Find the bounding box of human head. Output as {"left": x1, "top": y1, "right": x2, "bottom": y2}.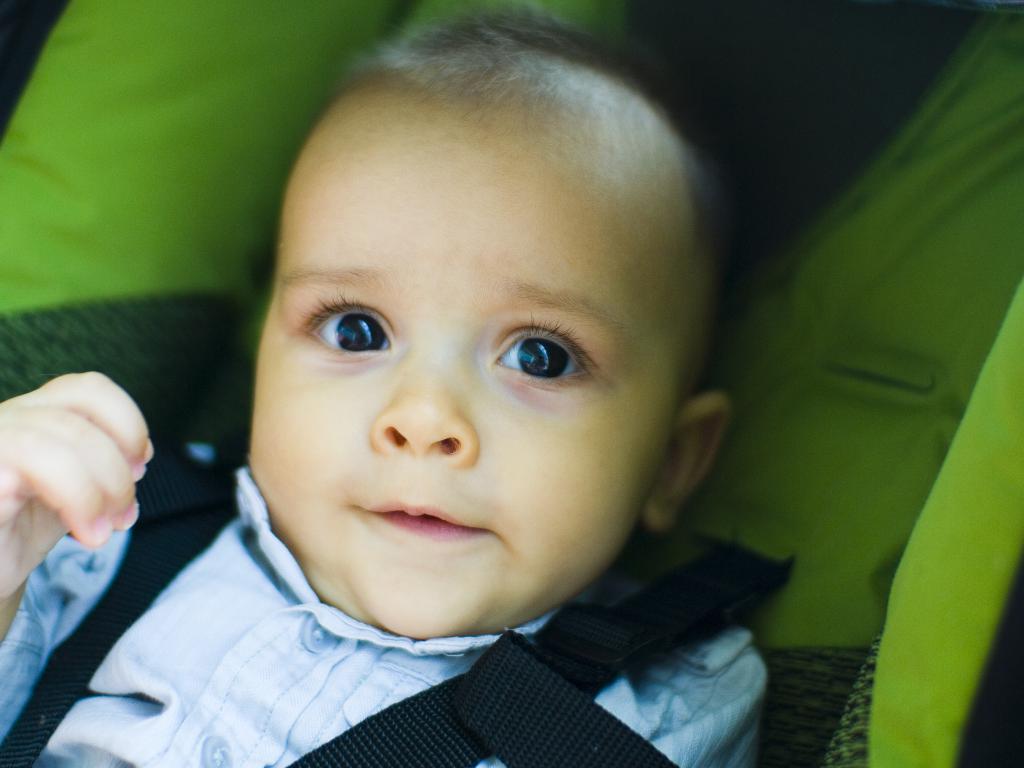
{"left": 241, "top": 8, "right": 730, "bottom": 641}.
